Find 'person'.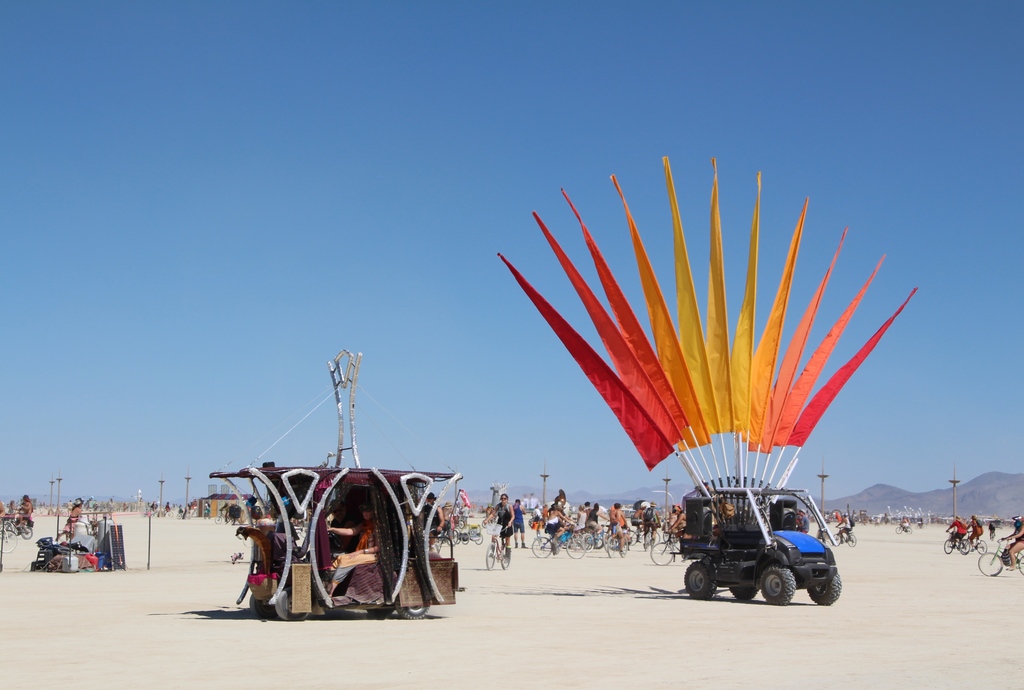
[484,491,516,554].
